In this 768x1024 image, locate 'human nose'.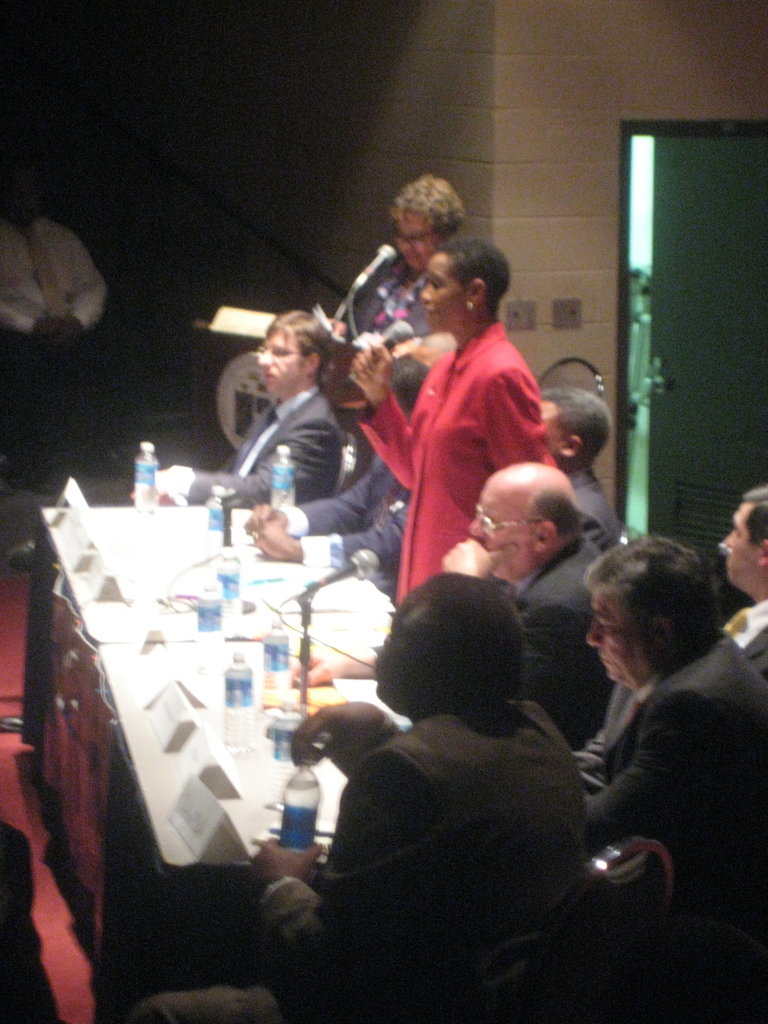
Bounding box: 258, 348, 268, 366.
